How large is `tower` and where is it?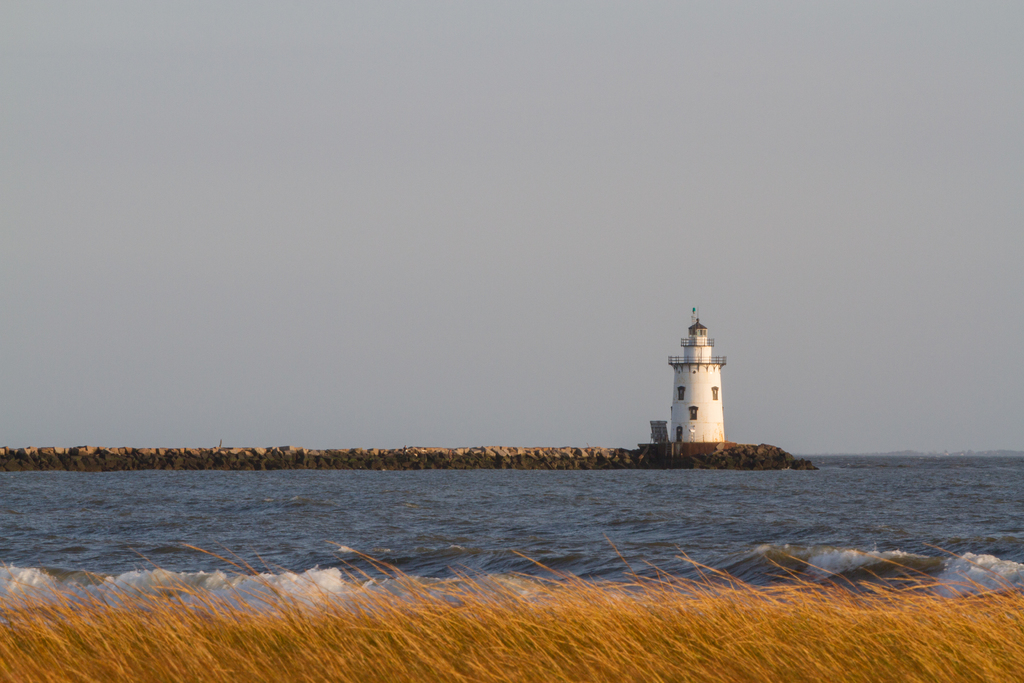
Bounding box: locate(668, 304, 728, 440).
